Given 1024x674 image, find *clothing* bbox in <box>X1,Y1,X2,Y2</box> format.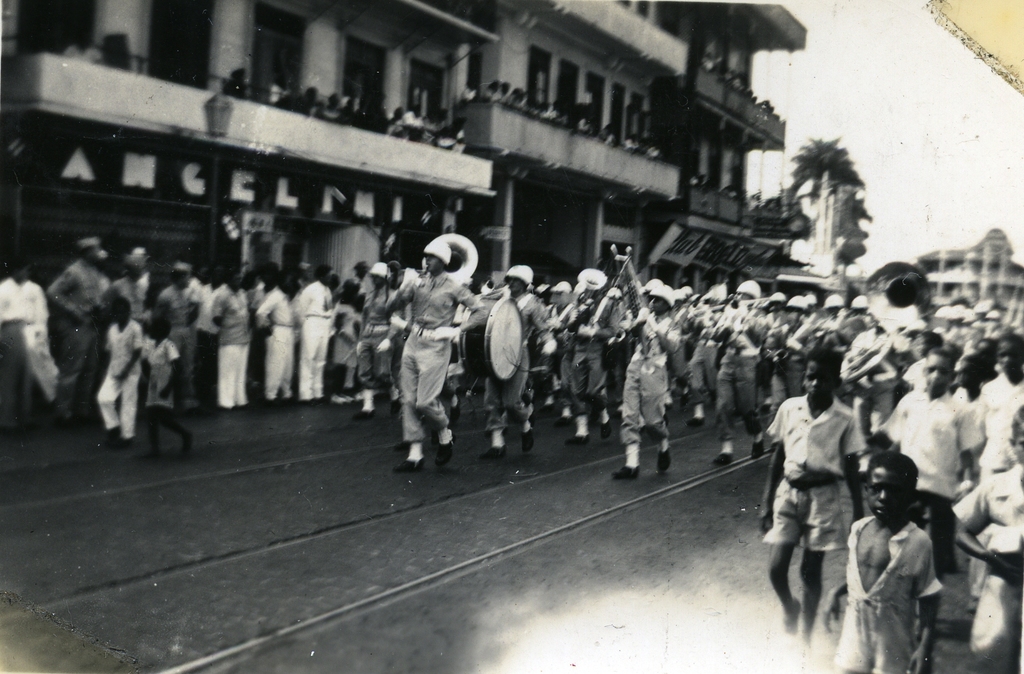
<box>263,284,297,397</box>.
